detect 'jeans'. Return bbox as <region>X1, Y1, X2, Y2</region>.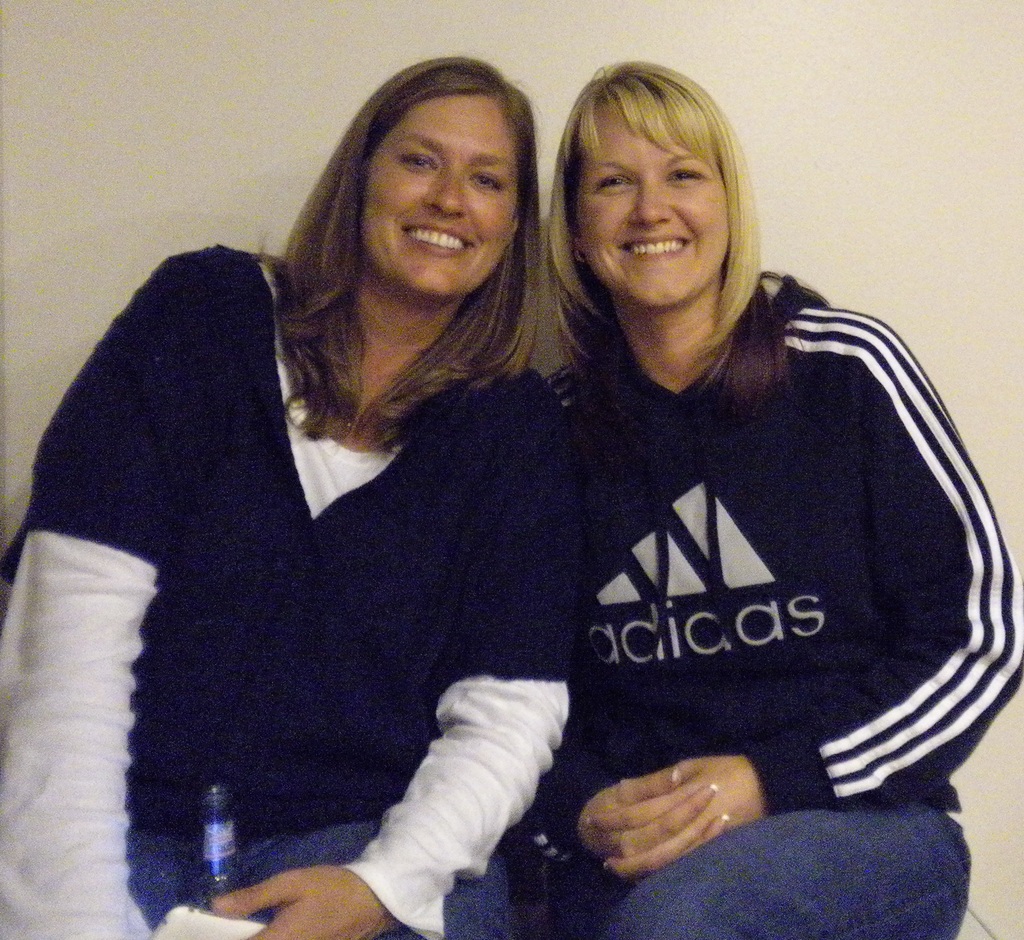
<region>535, 799, 971, 939</region>.
